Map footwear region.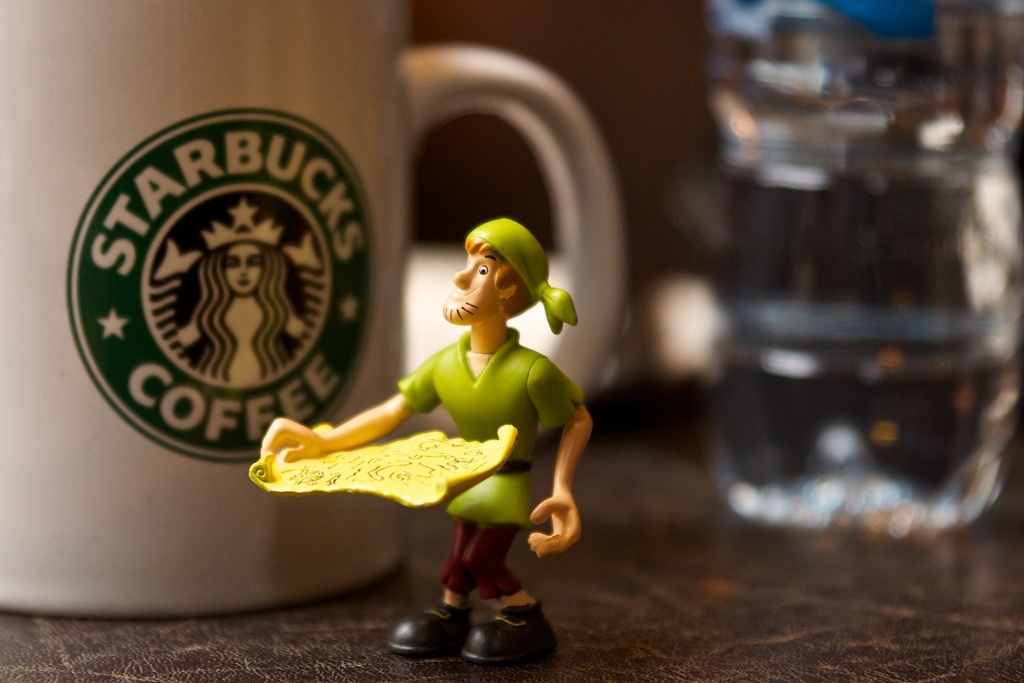
Mapped to rect(461, 599, 562, 662).
